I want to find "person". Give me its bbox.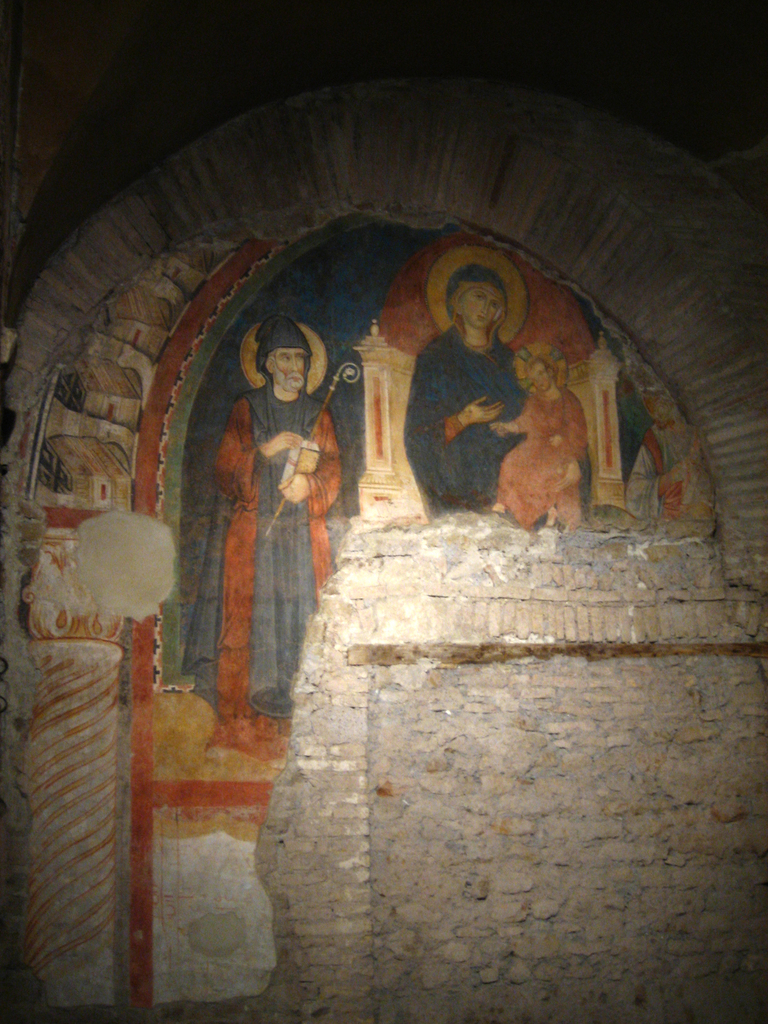
394,255,531,517.
